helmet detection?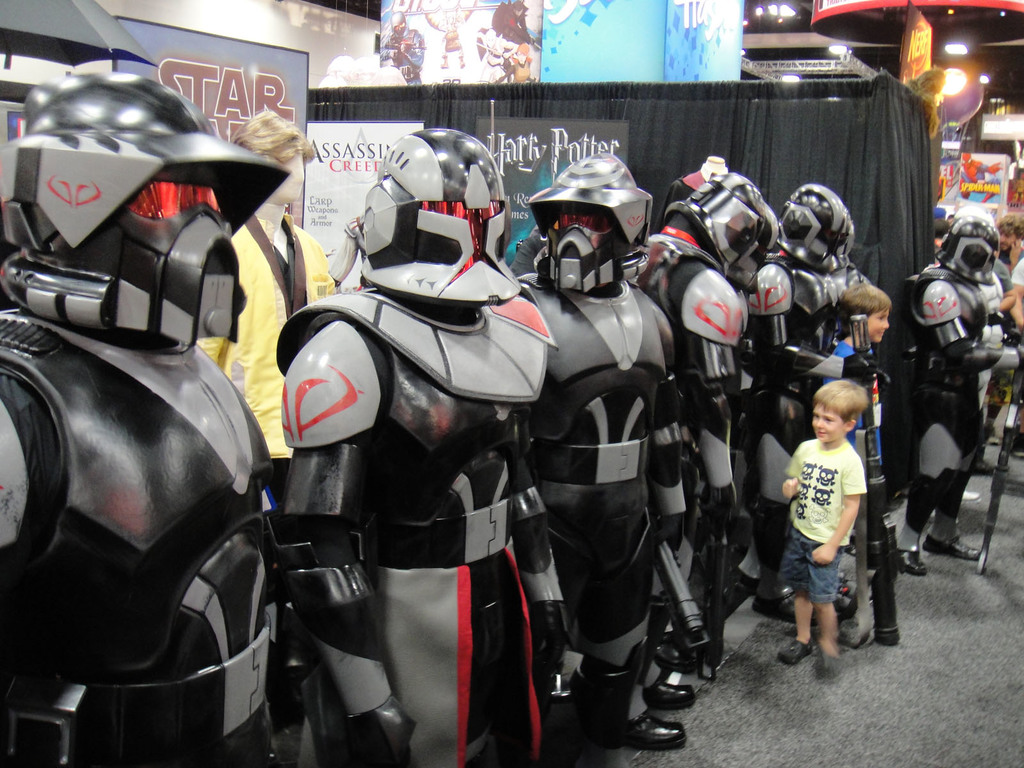
[x1=779, y1=180, x2=853, y2=275]
